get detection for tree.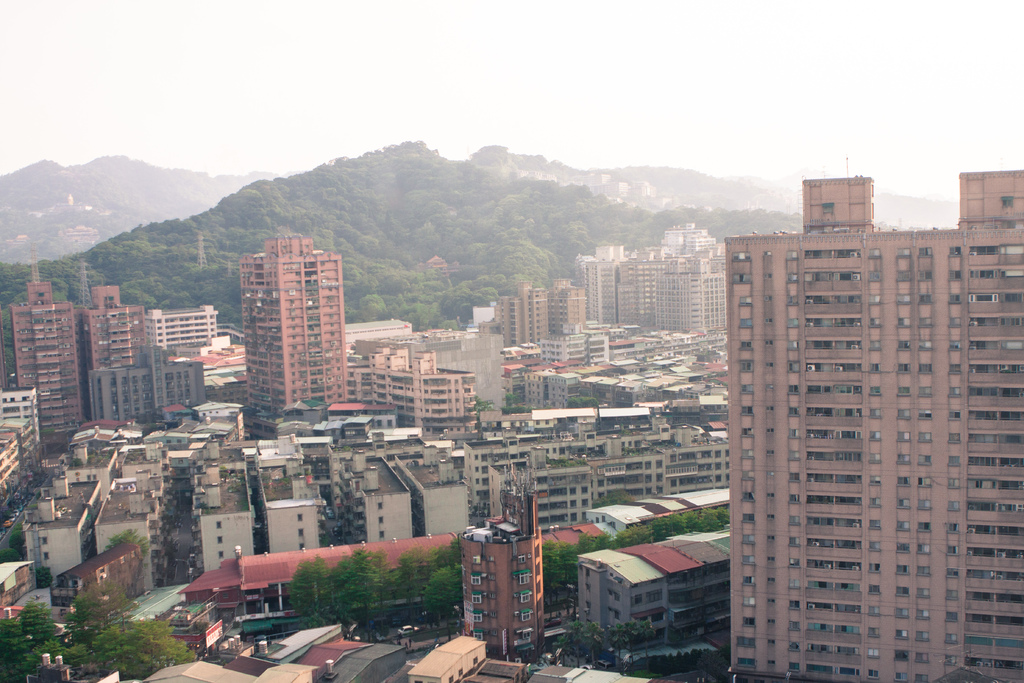
Detection: select_region(502, 405, 526, 415).
